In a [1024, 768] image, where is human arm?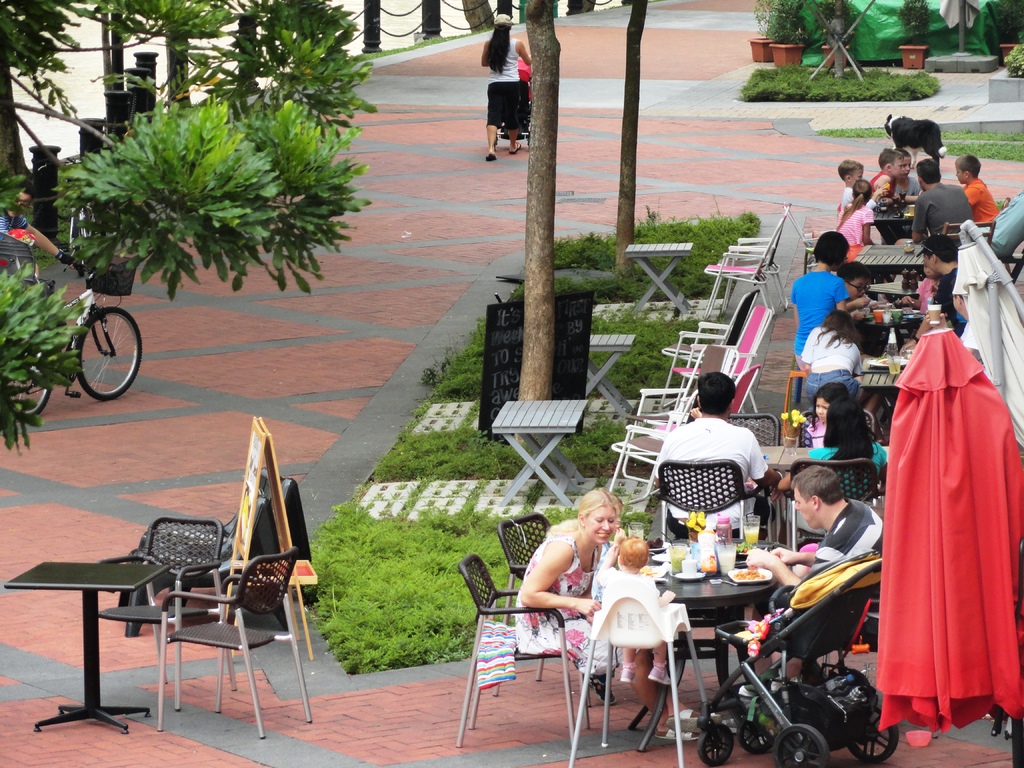
Rect(598, 544, 616, 586).
